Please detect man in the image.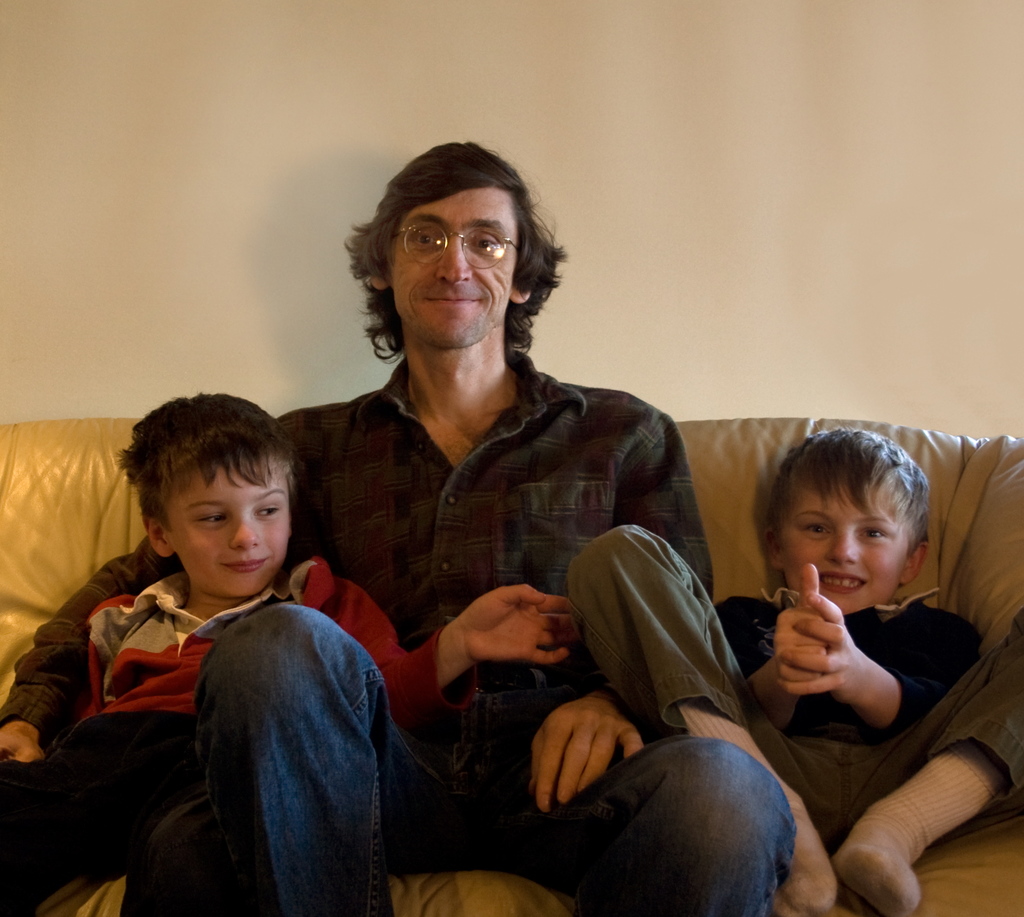
<region>0, 142, 797, 916</region>.
